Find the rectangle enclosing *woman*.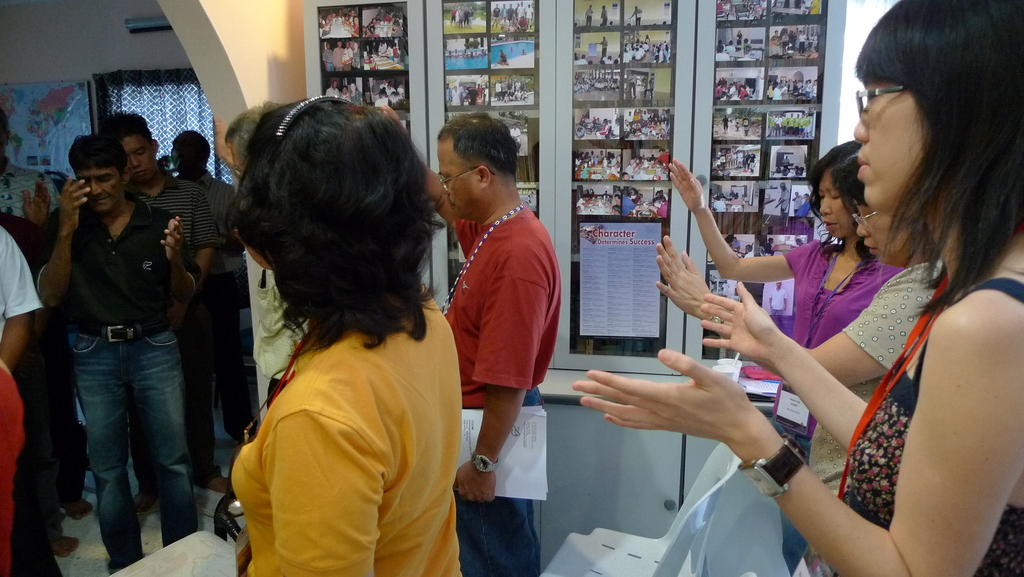
<region>569, 0, 1023, 576</region>.
